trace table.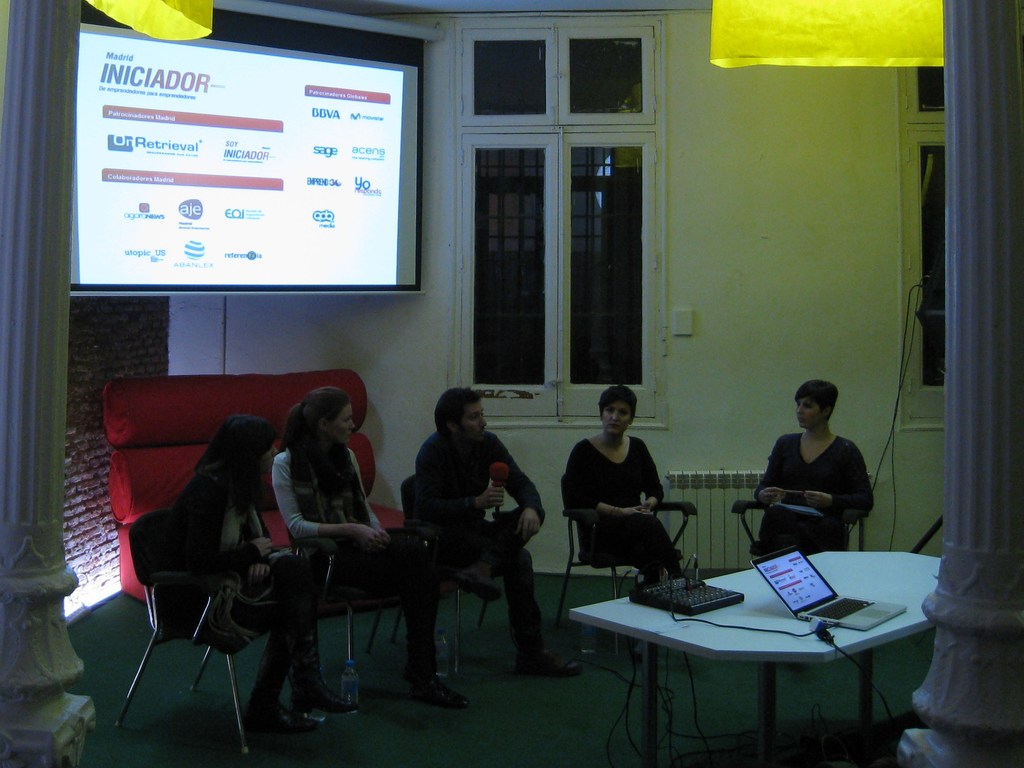
Traced to Rect(572, 552, 942, 767).
